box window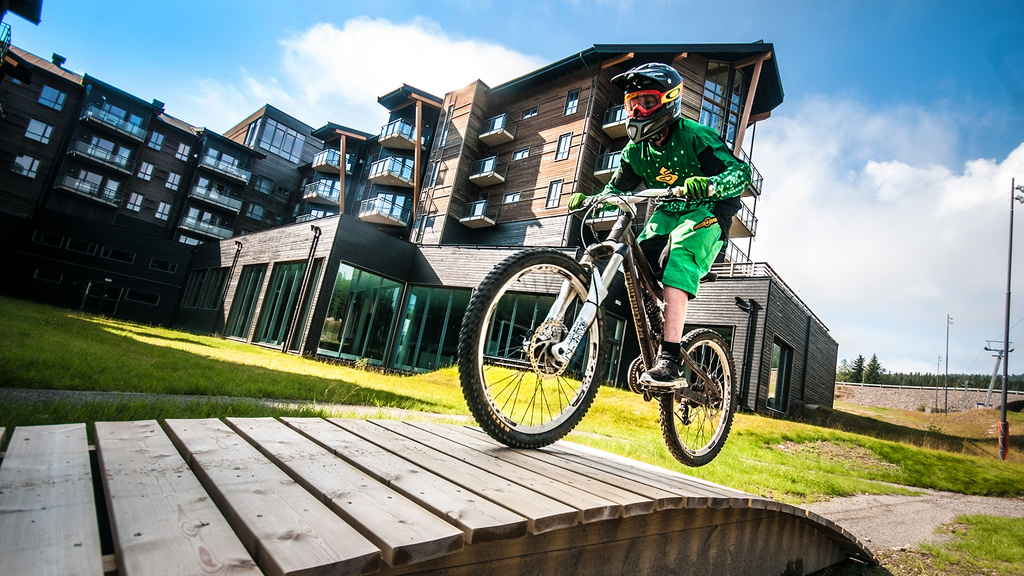
<region>545, 177, 563, 209</region>
